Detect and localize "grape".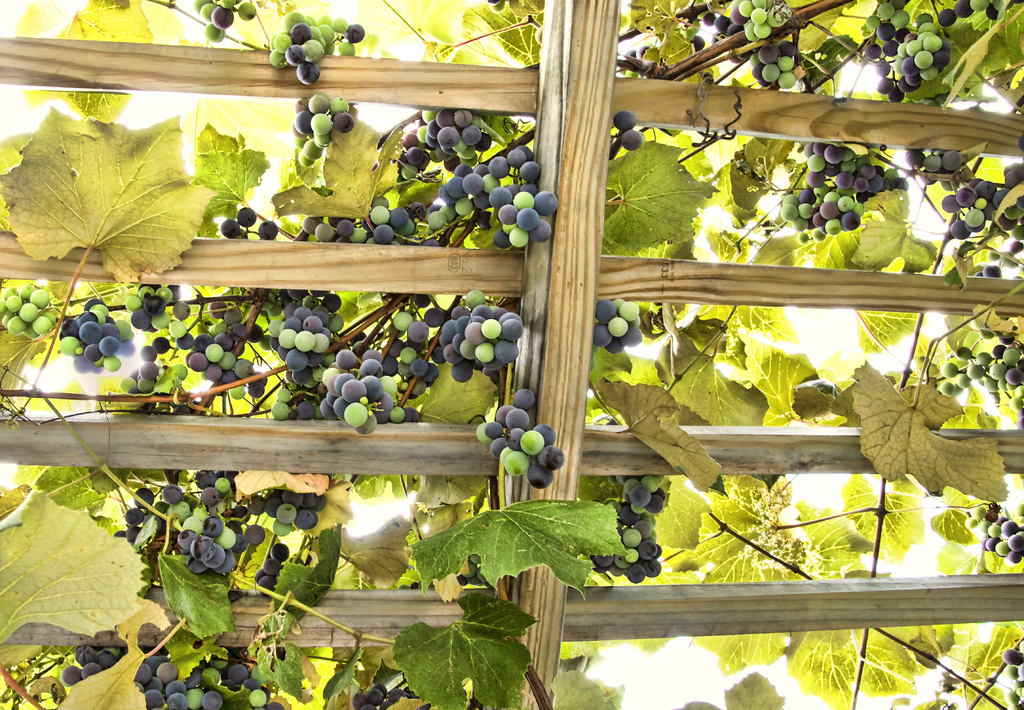
Localized at {"left": 1002, "top": 648, "right": 1021, "bottom": 662}.
